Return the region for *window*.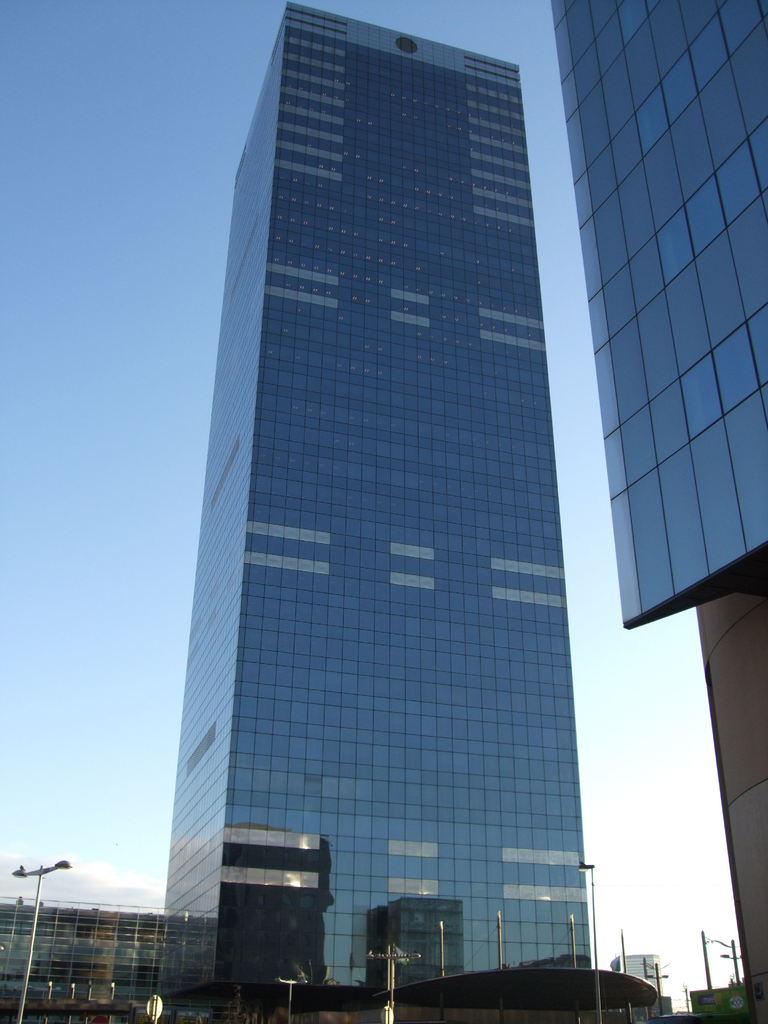
{"left": 725, "top": 388, "right": 767, "bottom": 555}.
